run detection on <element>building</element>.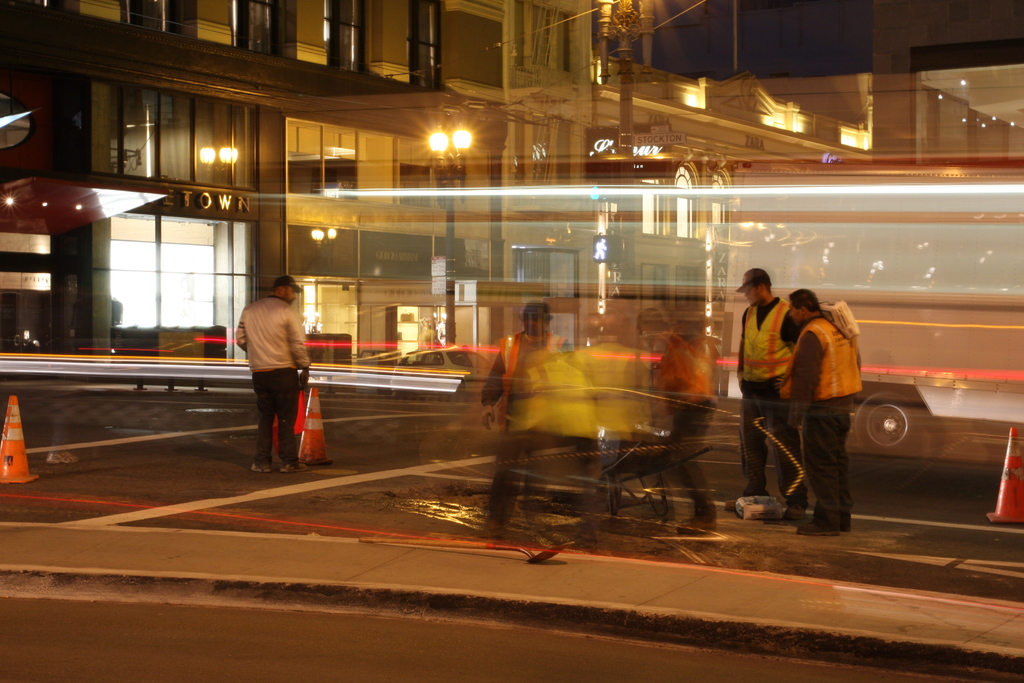
Result: (x1=0, y1=0, x2=1023, y2=402).
